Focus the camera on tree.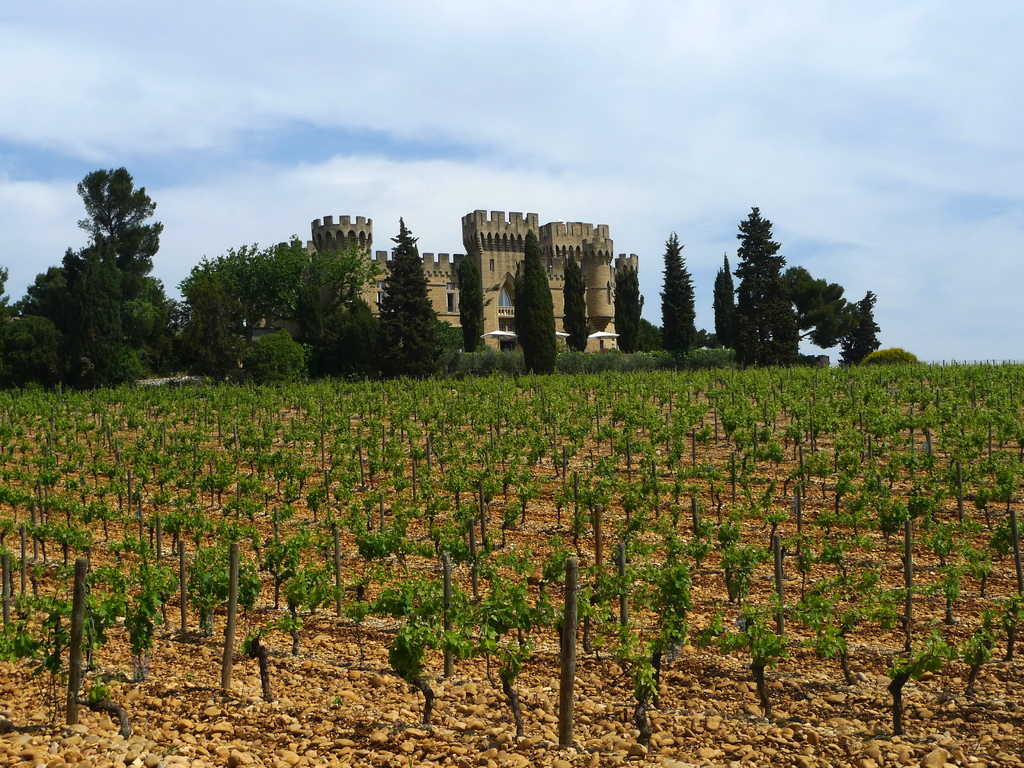
Focus region: pyautogui.locateOnScreen(365, 196, 483, 378).
